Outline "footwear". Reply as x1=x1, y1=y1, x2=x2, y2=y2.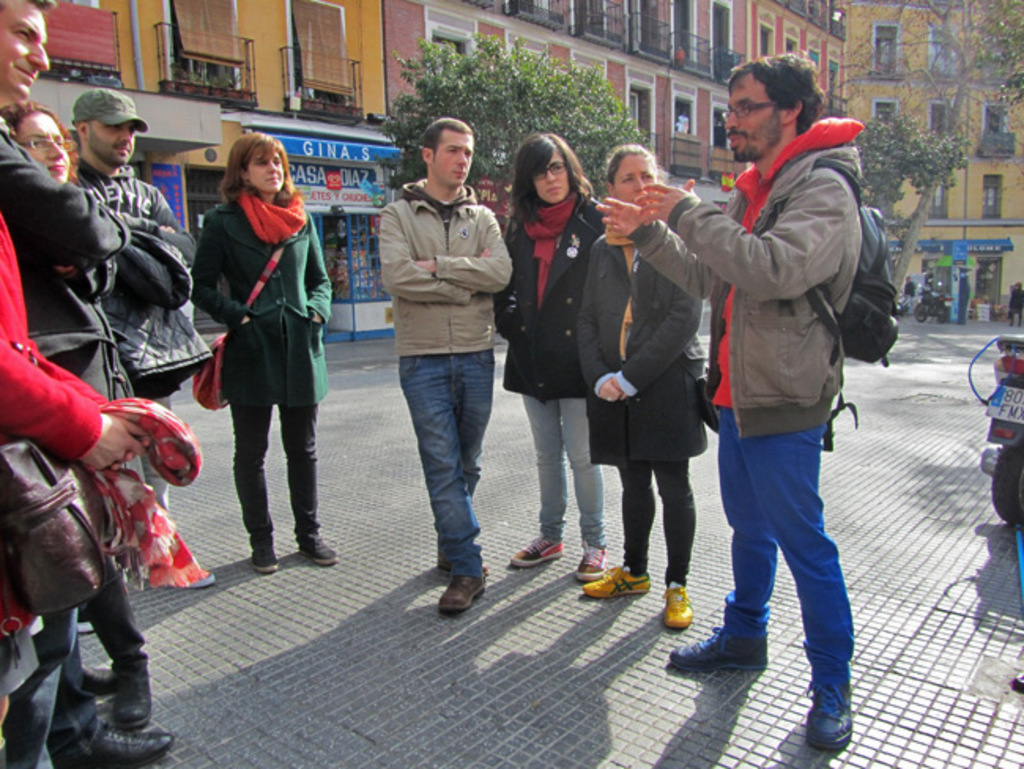
x1=662, y1=581, x2=696, y2=635.
